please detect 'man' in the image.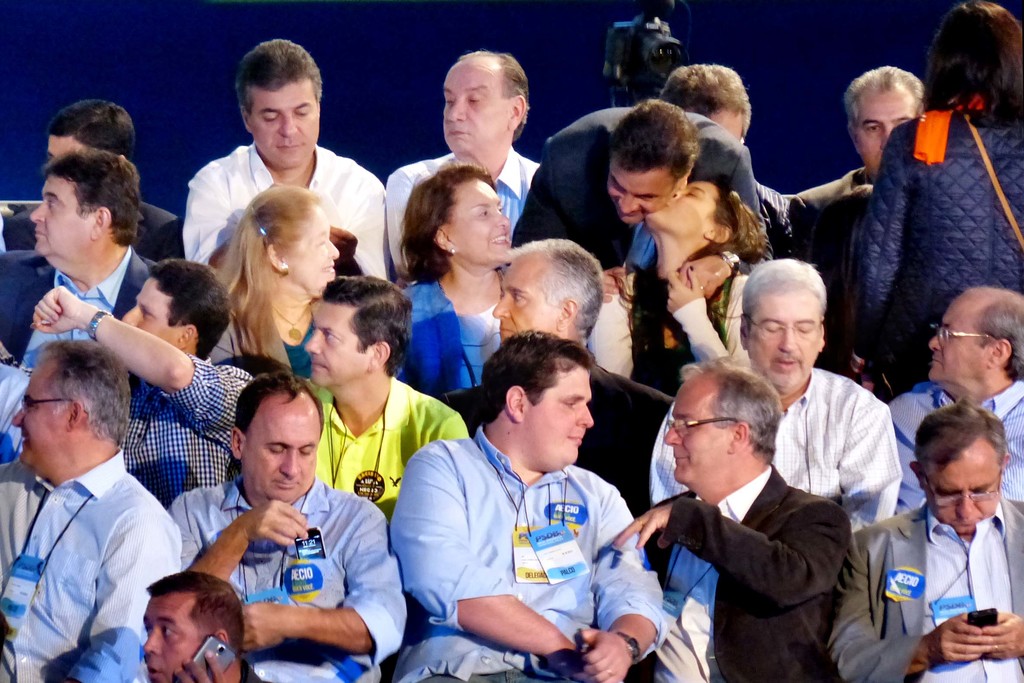
region(831, 401, 1023, 682).
